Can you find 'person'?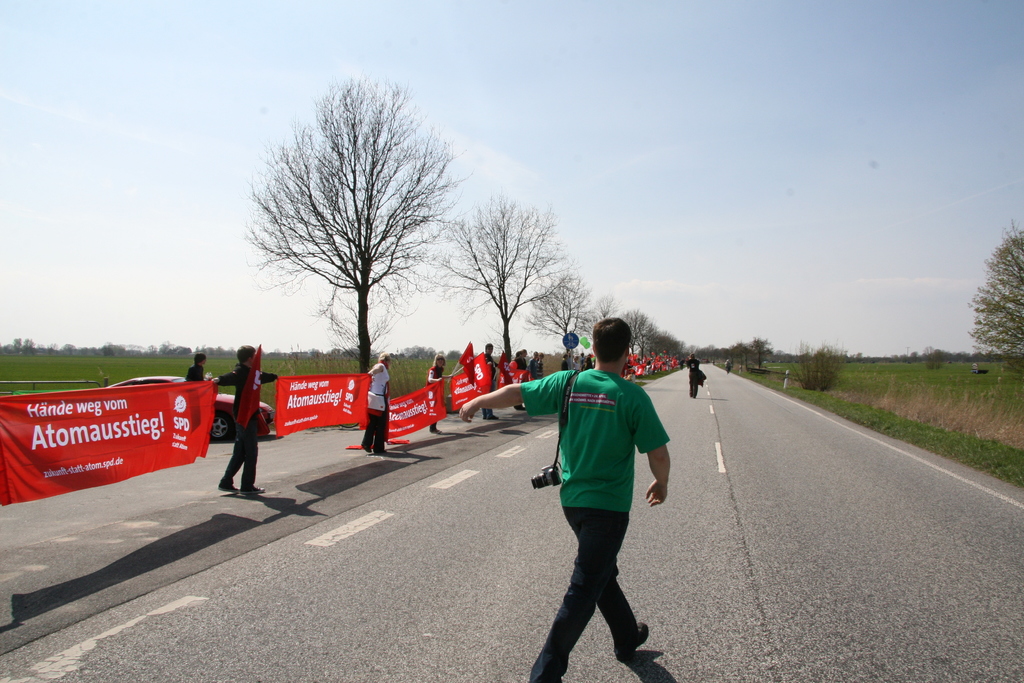
Yes, bounding box: box=[477, 338, 495, 420].
